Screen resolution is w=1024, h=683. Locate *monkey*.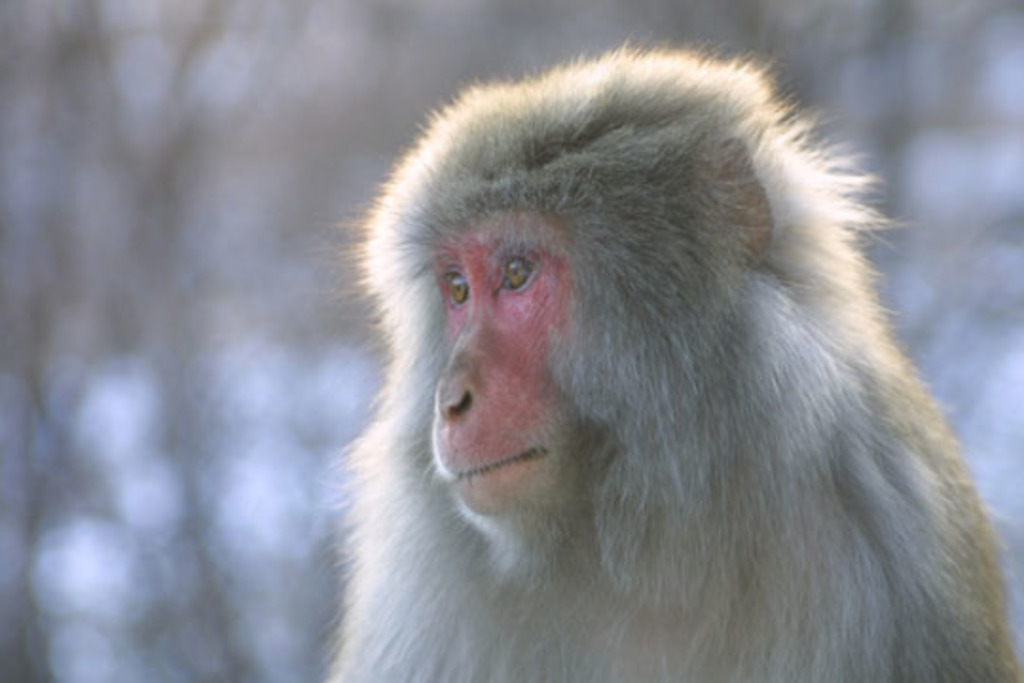
bbox(320, 36, 1022, 681).
